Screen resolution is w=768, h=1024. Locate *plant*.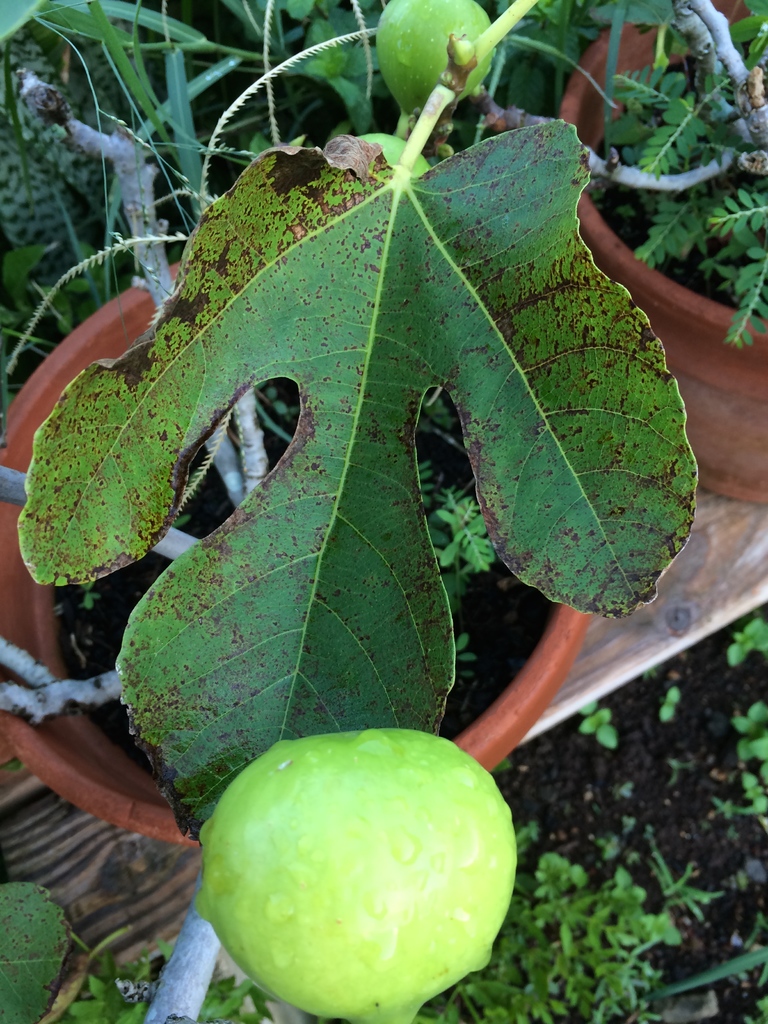
box=[575, 704, 623, 748].
